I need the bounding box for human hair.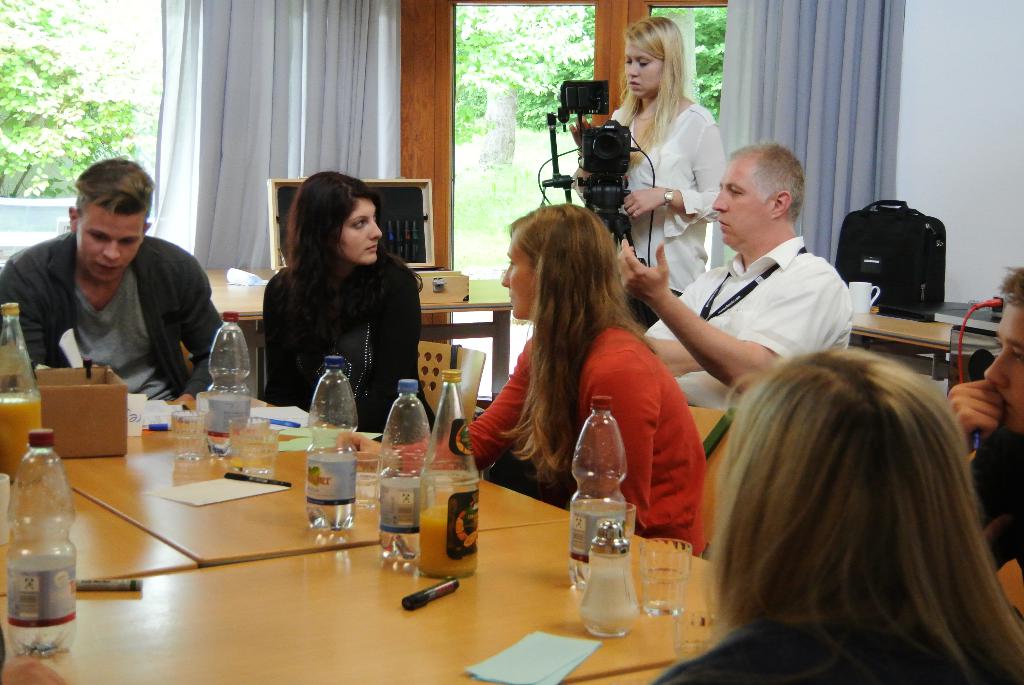
Here it is: pyautogui.locateOnScreen(996, 262, 1023, 316).
